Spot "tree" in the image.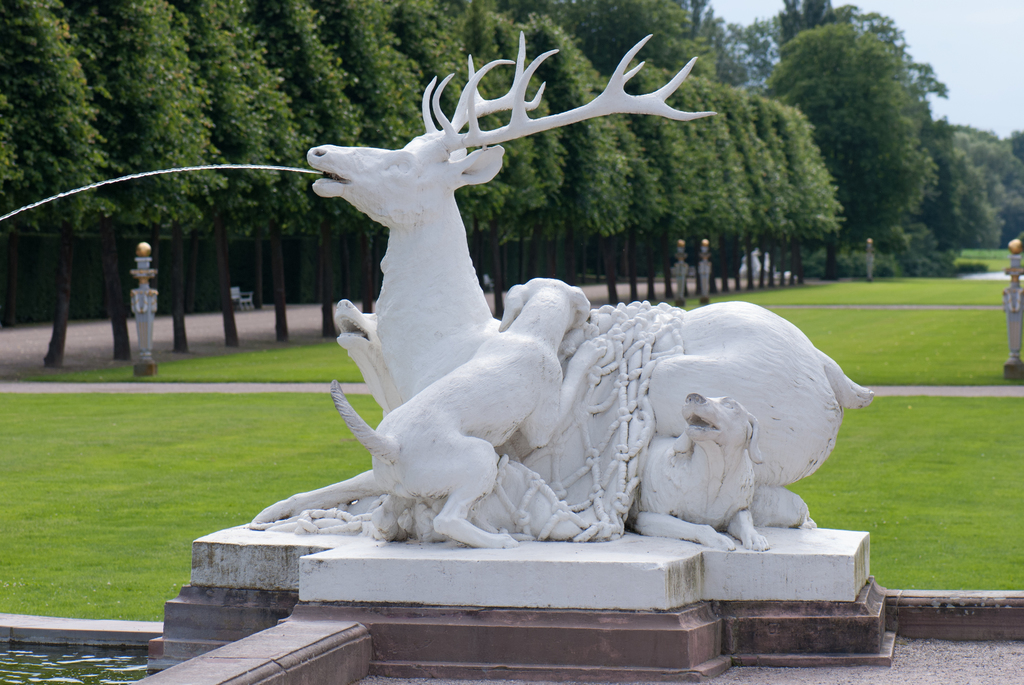
"tree" found at region(738, 0, 953, 104).
